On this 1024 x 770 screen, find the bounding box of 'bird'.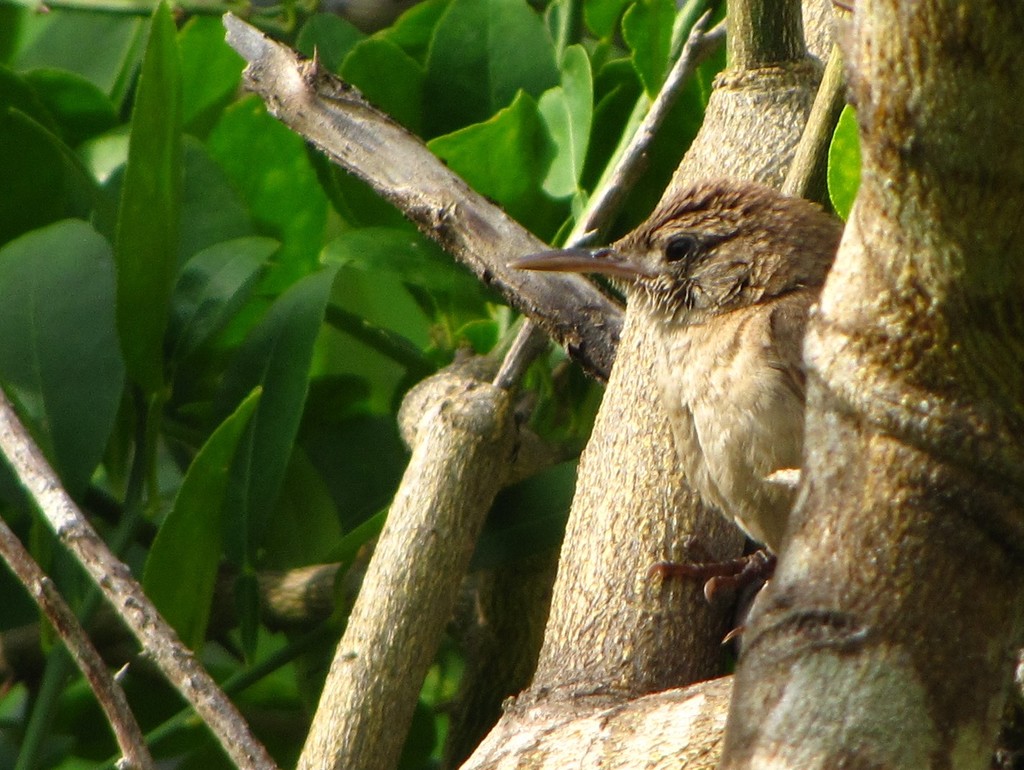
Bounding box: bbox=[508, 172, 847, 635].
